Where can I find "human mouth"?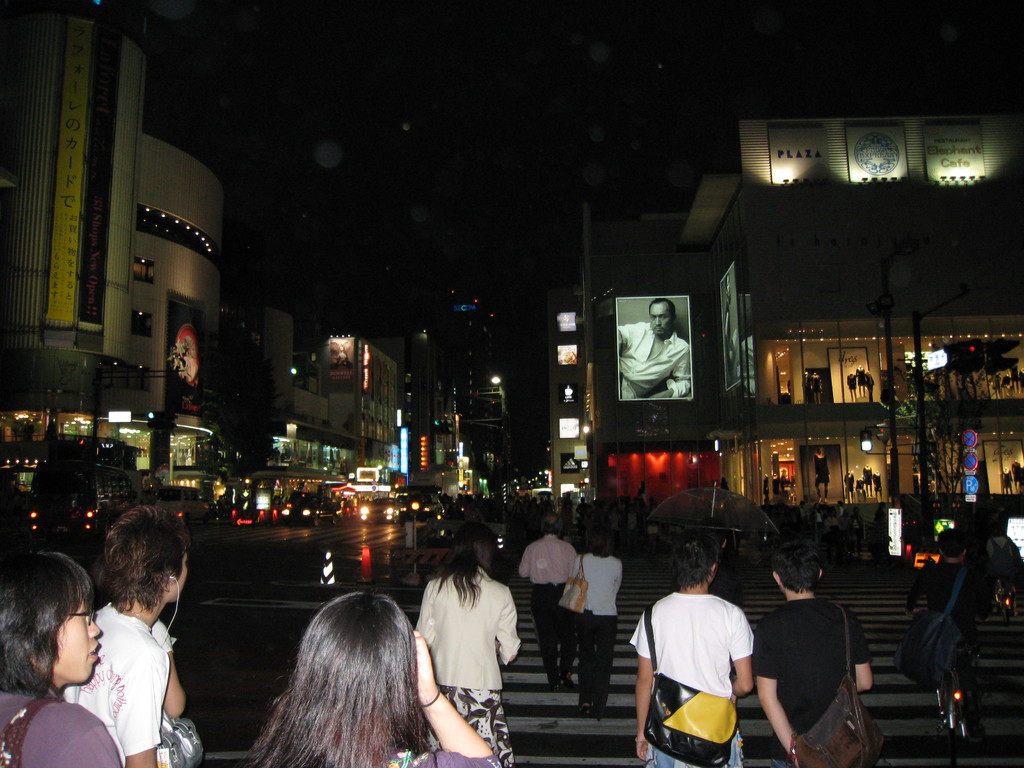
You can find it at 86/641/101/662.
